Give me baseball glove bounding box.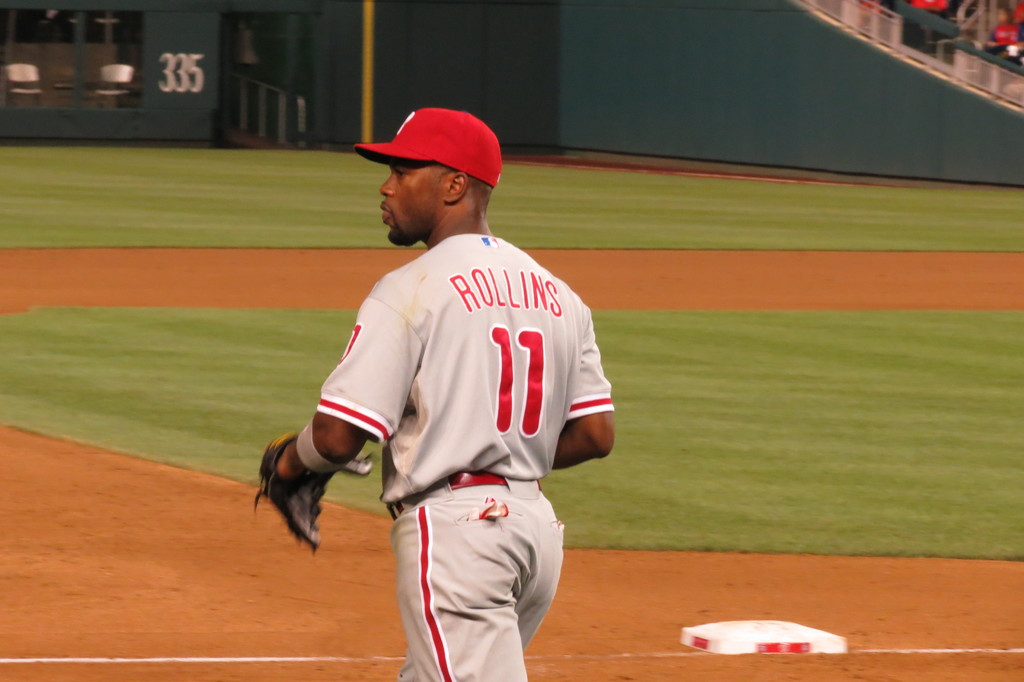
x1=253 y1=428 x2=371 y2=552.
